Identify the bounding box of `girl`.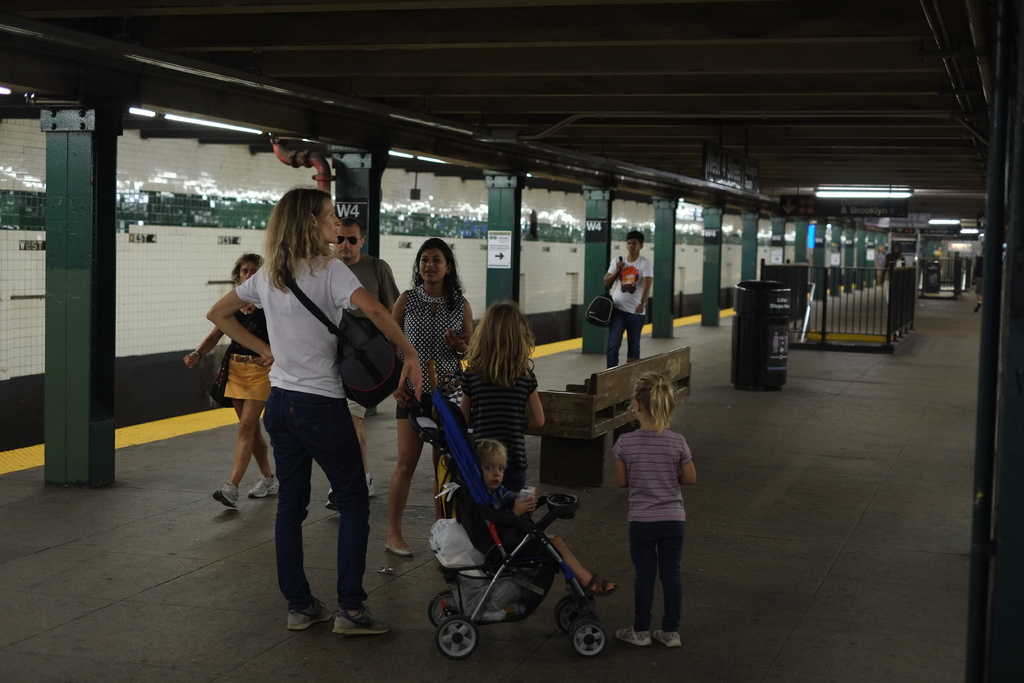
{"x1": 460, "y1": 302, "x2": 546, "y2": 493}.
